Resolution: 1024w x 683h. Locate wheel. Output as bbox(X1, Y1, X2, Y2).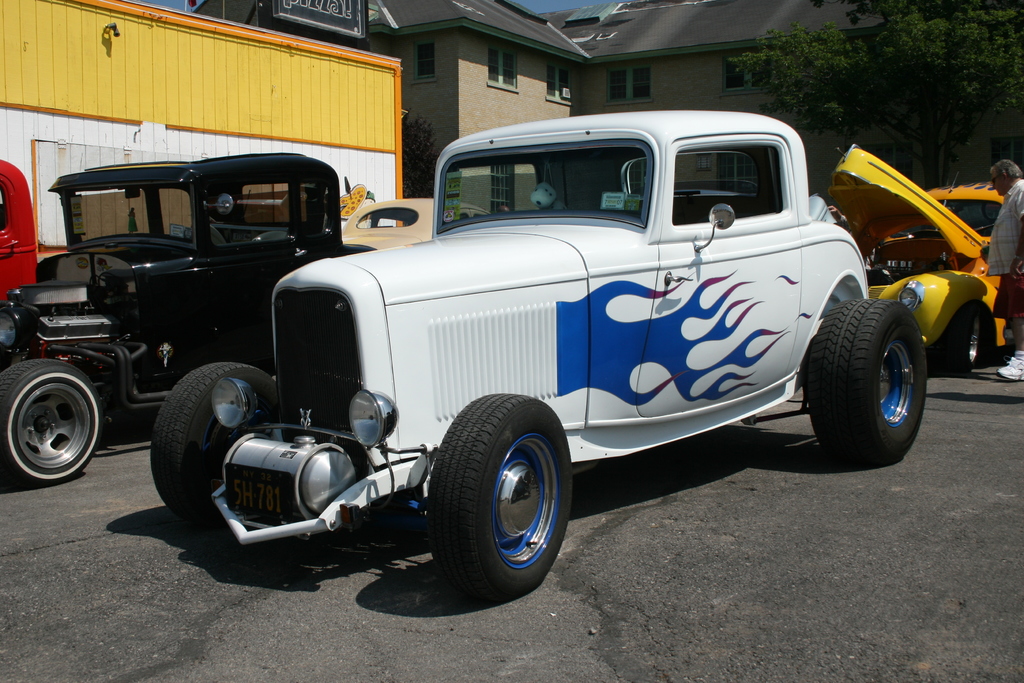
bbox(936, 304, 985, 379).
